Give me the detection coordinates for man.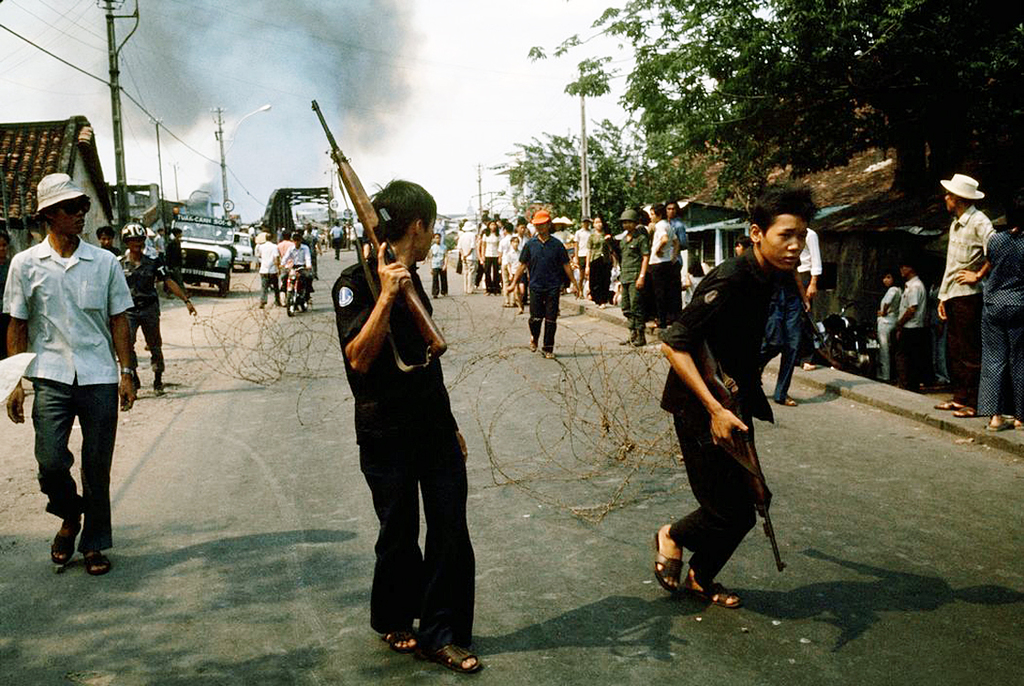
BBox(120, 220, 201, 411).
